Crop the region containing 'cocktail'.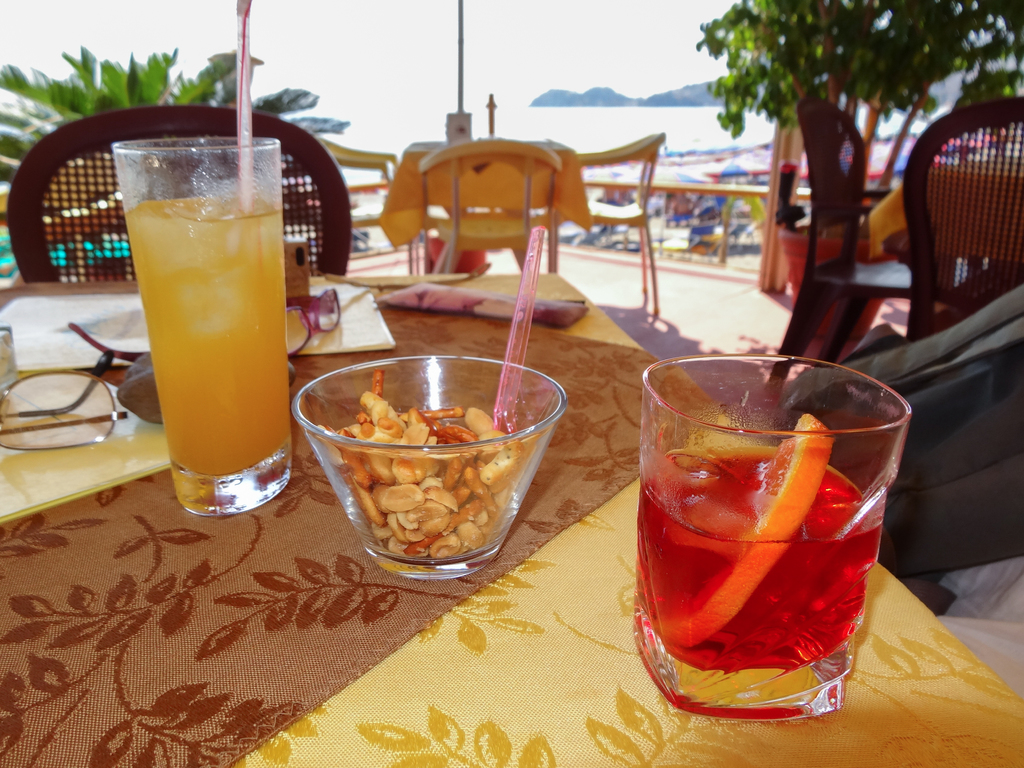
Crop region: (632, 357, 902, 710).
